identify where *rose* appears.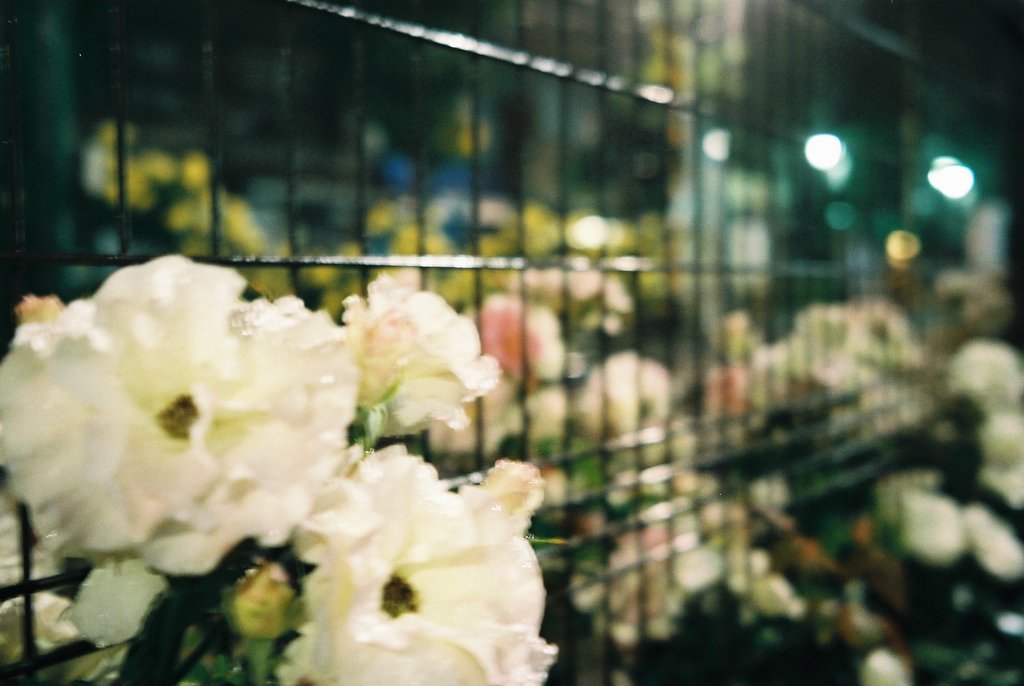
Appears at [x1=238, y1=293, x2=356, y2=548].
